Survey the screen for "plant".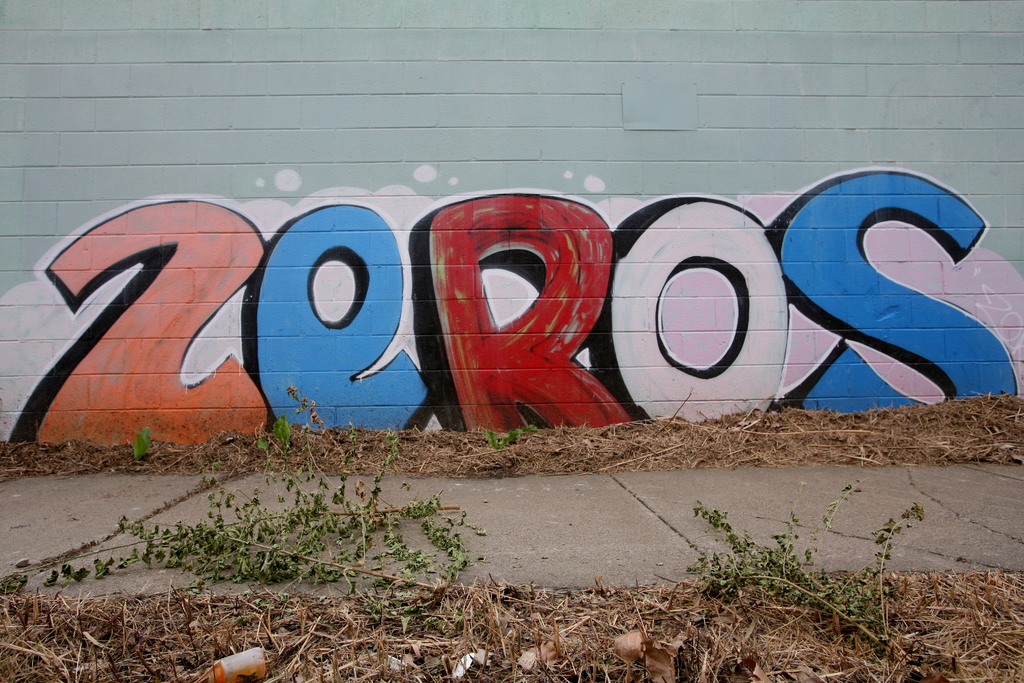
Survey found: crop(6, 436, 479, 620).
